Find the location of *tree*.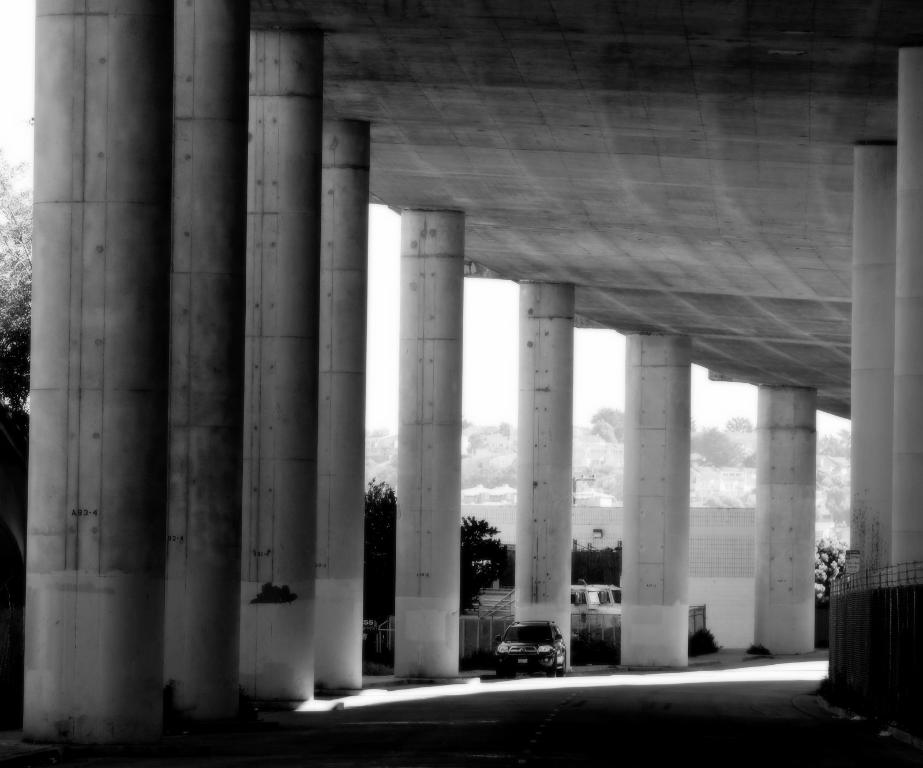
Location: {"left": 0, "top": 156, "right": 32, "bottom": 435}.
